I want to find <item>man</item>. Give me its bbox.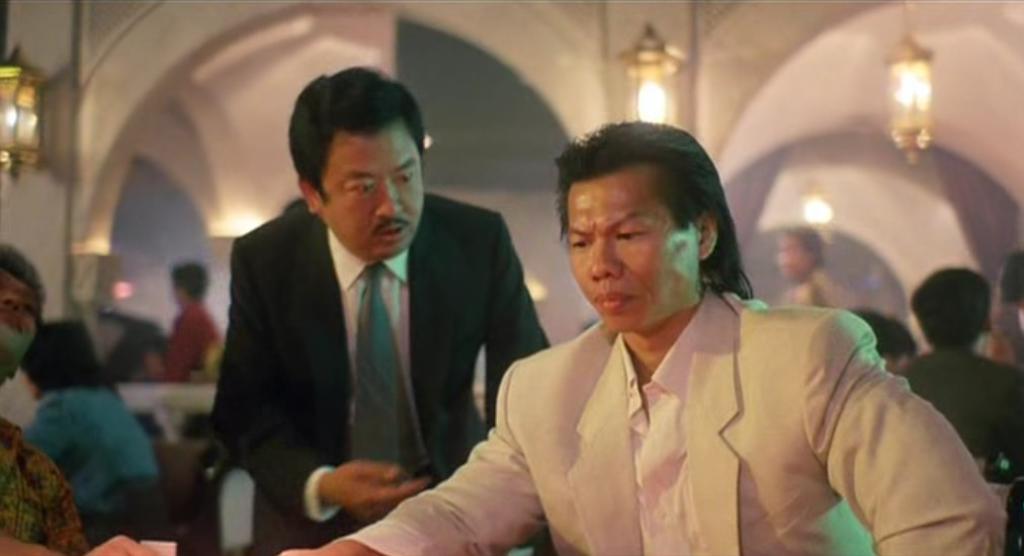
bbox=[281, 116, 1013, 555].
